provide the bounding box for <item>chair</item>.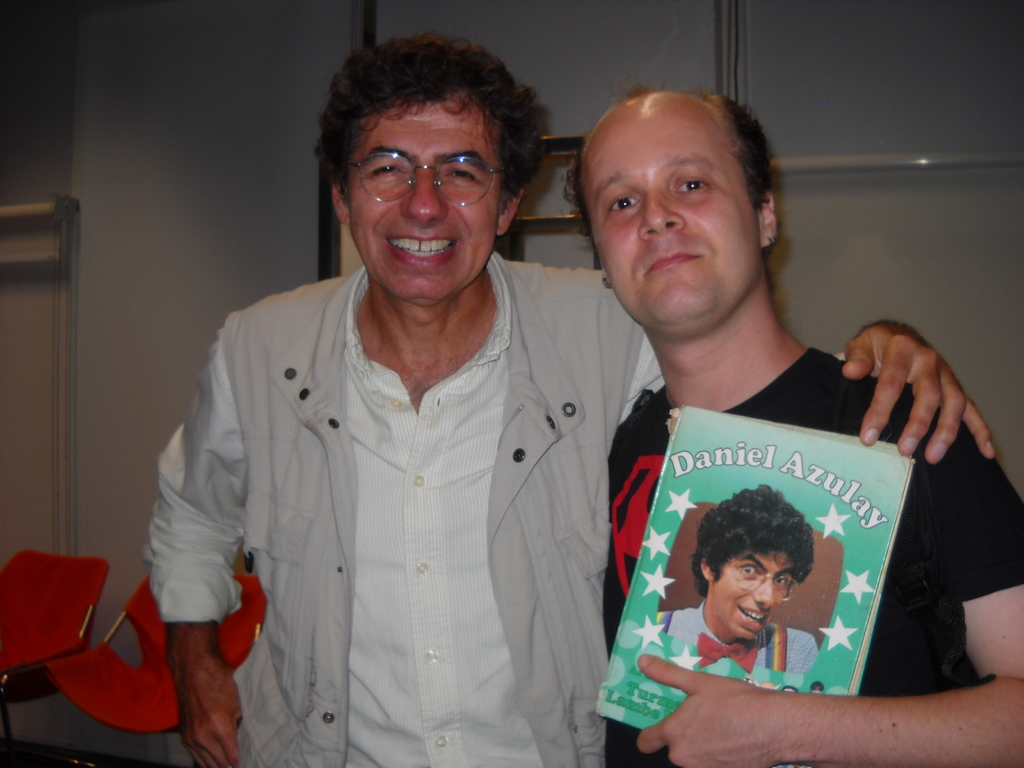
box=[41, 565, 274, 741].
